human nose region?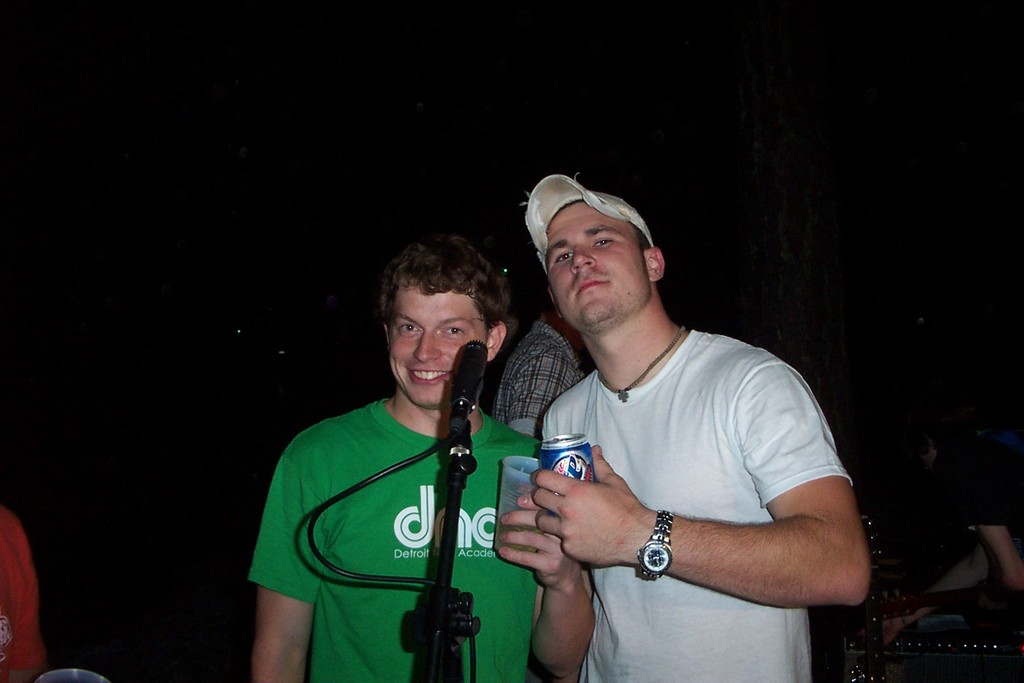
[left=411, top=328, right=440, bottom=361]
